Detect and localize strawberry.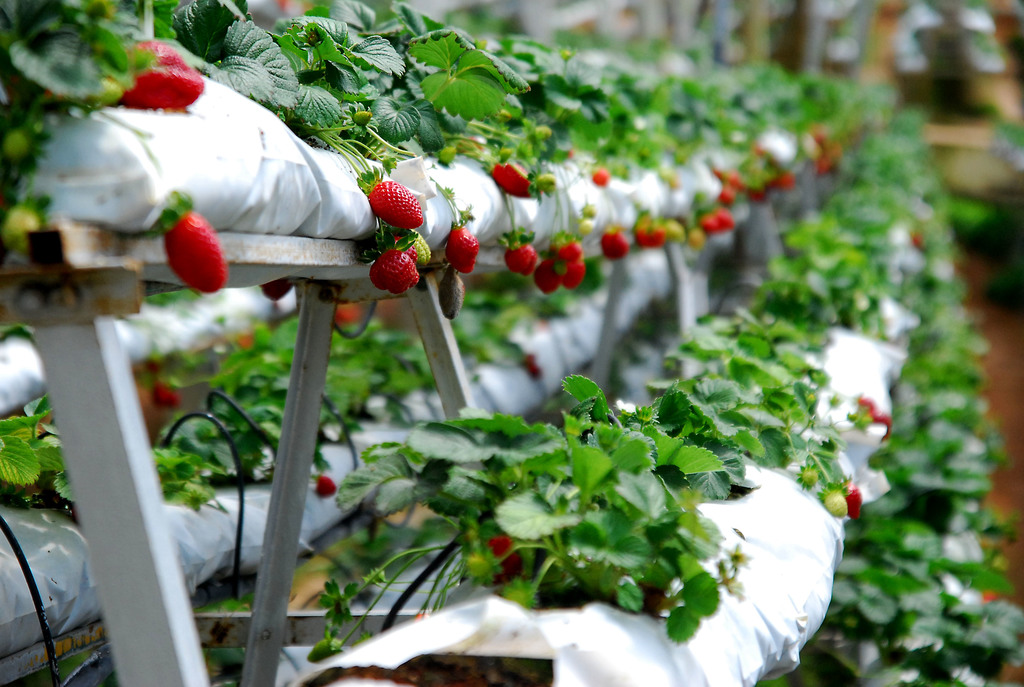
Localized at locate(564, 262, 590, 293).
